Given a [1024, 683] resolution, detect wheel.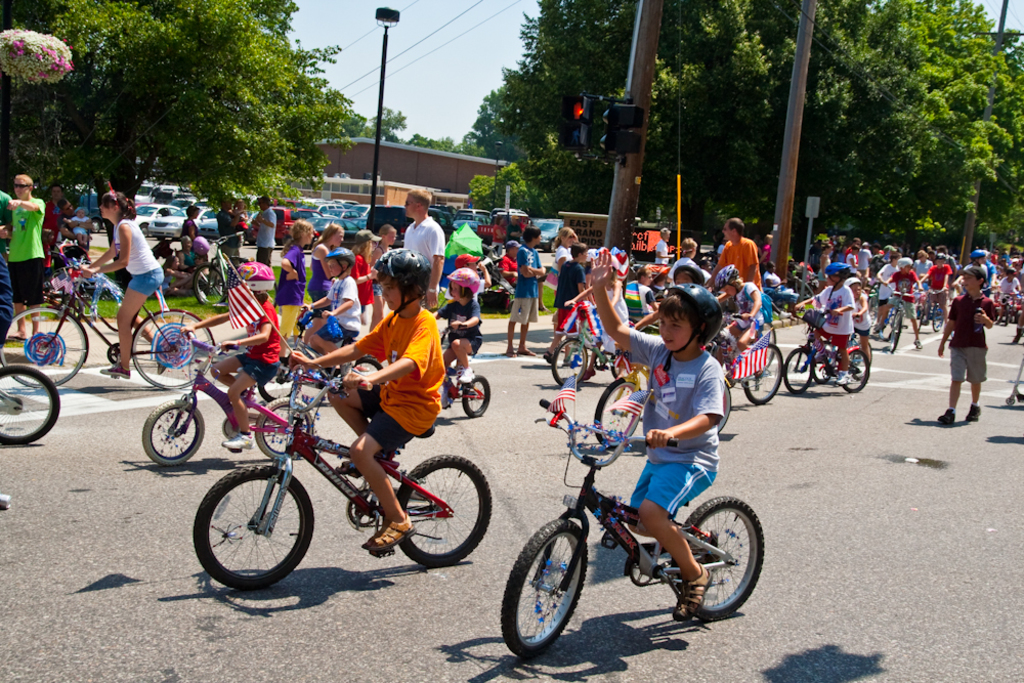
crop(546, 338, 586, 386).
